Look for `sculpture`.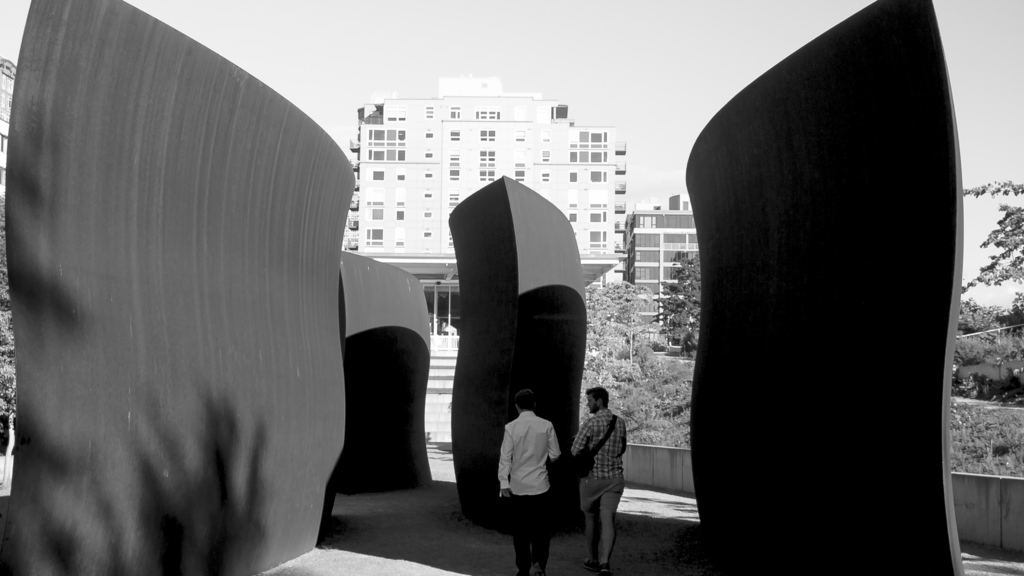
Found: box(335, 252, 440, 490).
